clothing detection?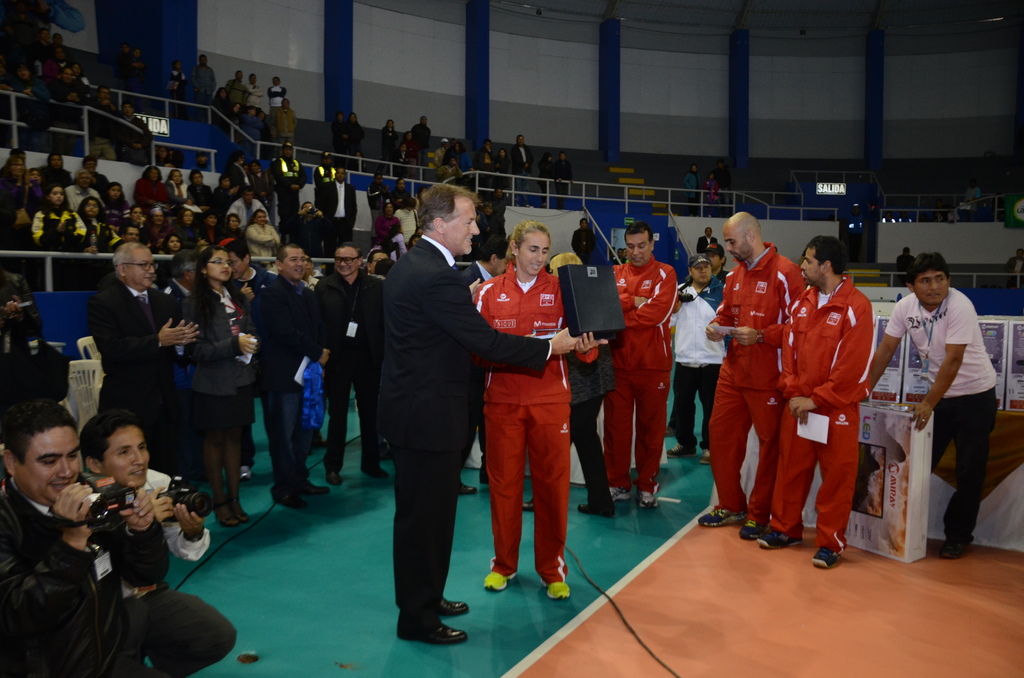
(782,276,879,551)
